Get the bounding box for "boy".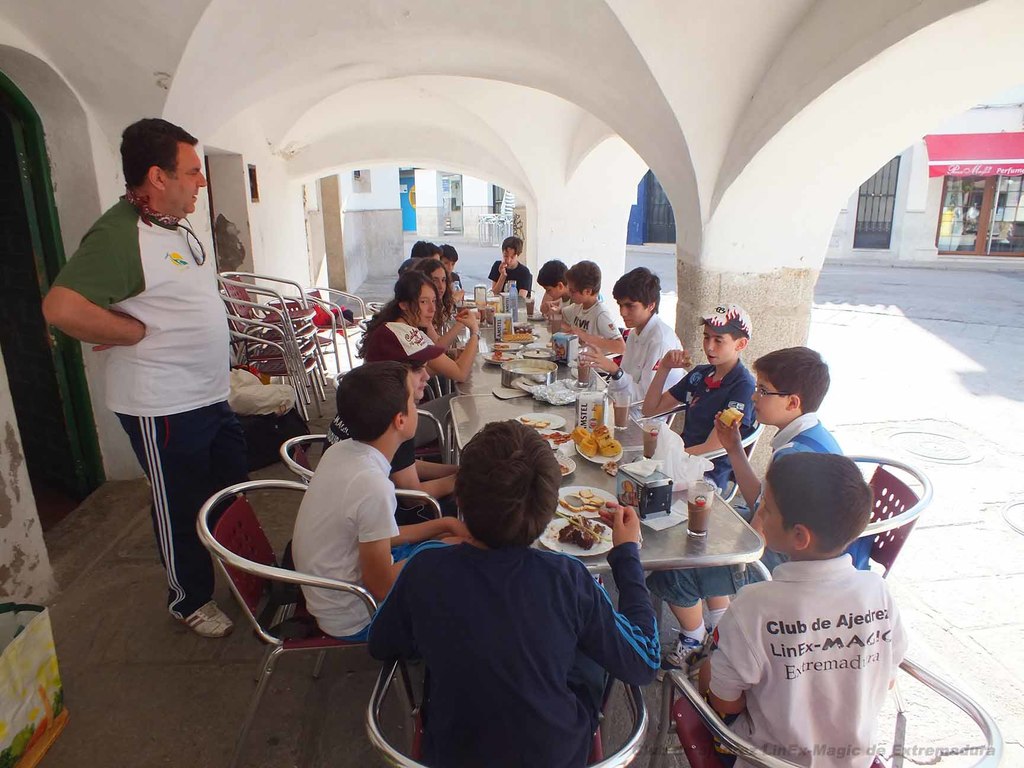
left=537, top=259, right=573, bottom=325.
